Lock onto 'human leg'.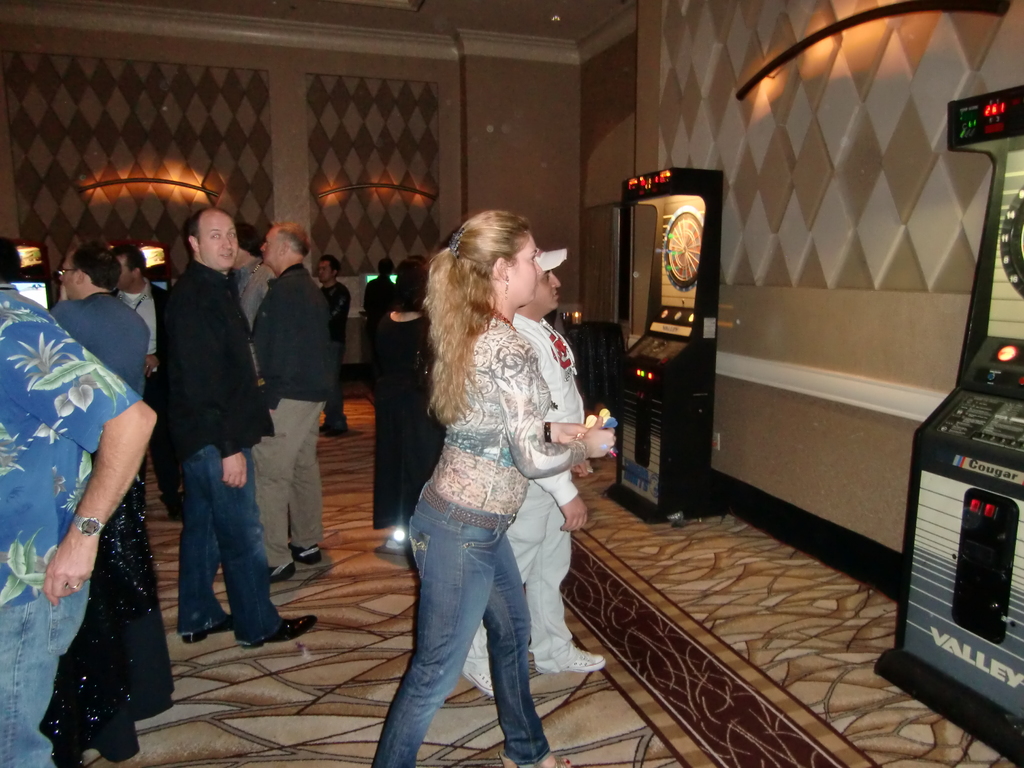
Locked: {"left": 459, "top": 484, "right": 543, "bottom": 694}.
